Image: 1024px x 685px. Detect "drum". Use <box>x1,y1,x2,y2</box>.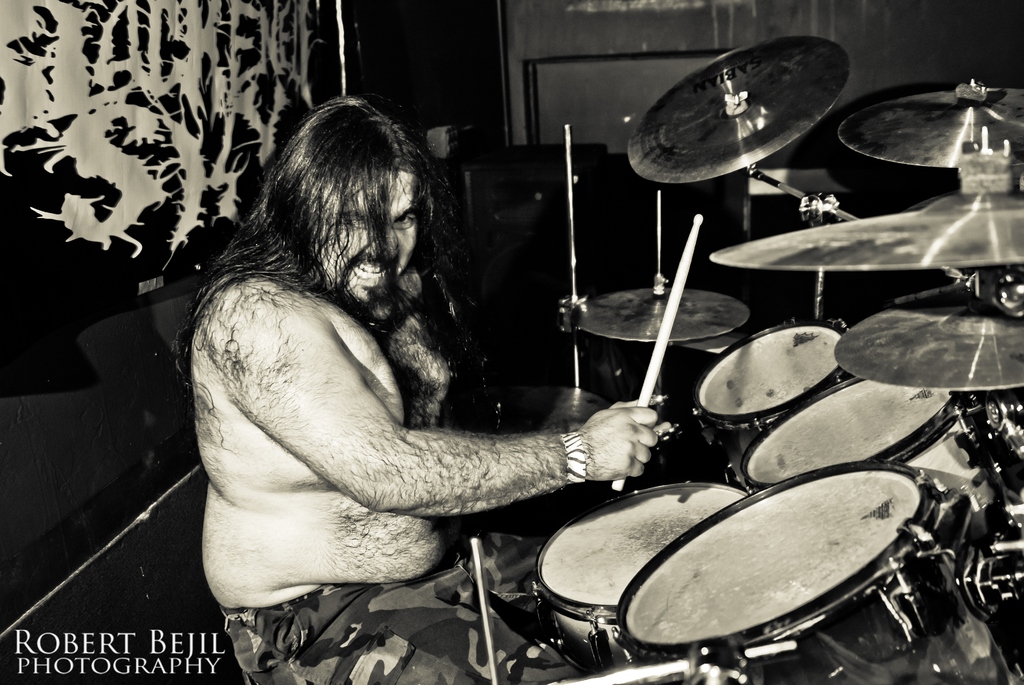
<box>735,379,1012,553</box>.
